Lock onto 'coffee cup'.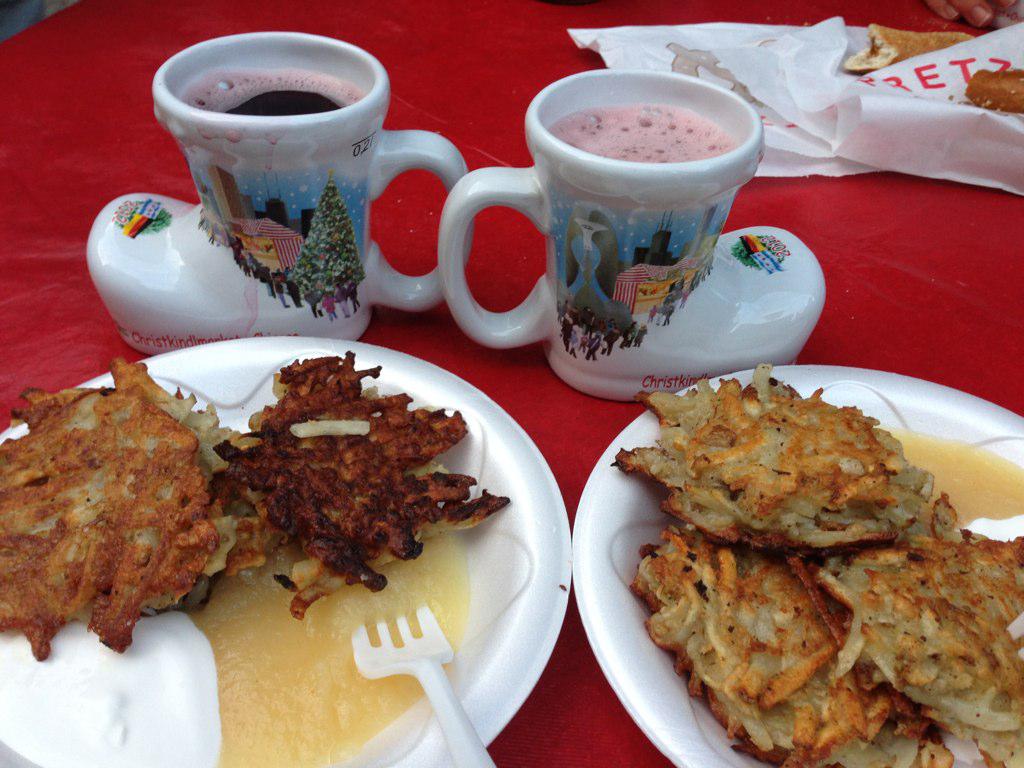
Locked: l=437, t=67, r=832, b=408.
